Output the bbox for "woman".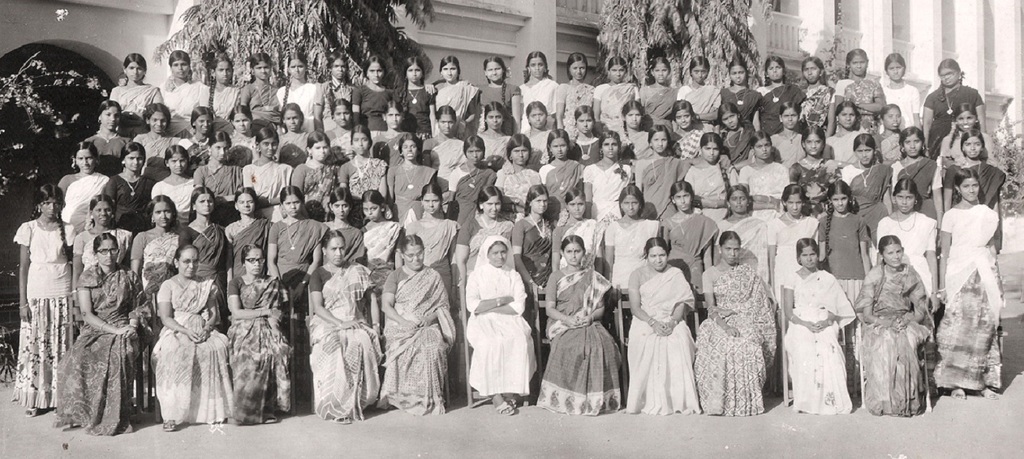
crop(448, 135, 496, 246).
